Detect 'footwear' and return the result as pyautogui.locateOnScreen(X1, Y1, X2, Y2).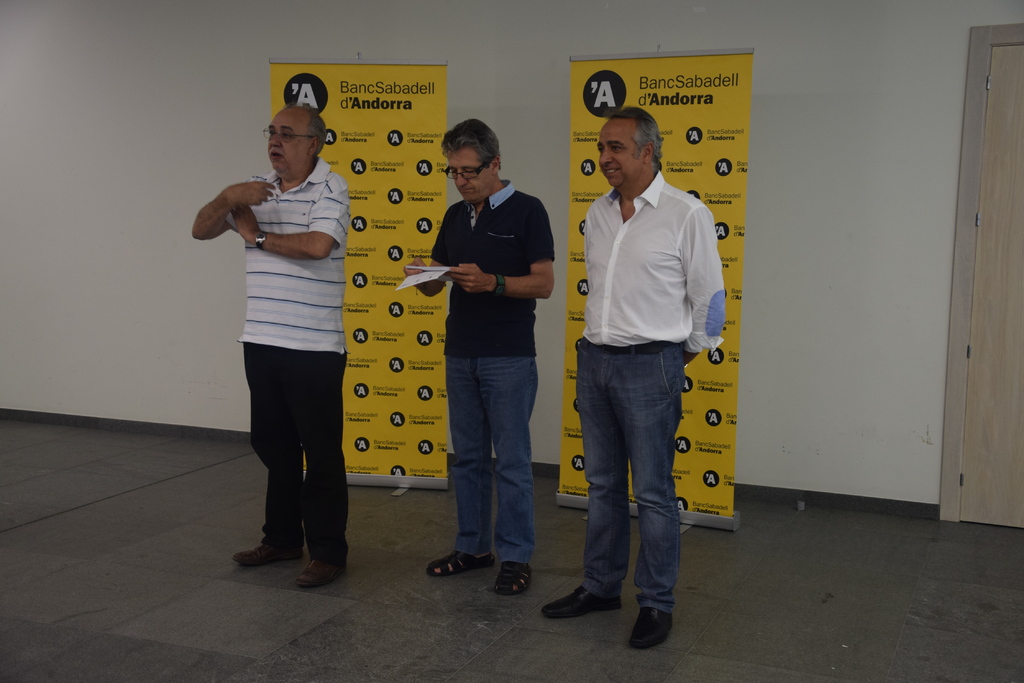
pyautogui.locateOnScreen(425, 550, 488, 571).
